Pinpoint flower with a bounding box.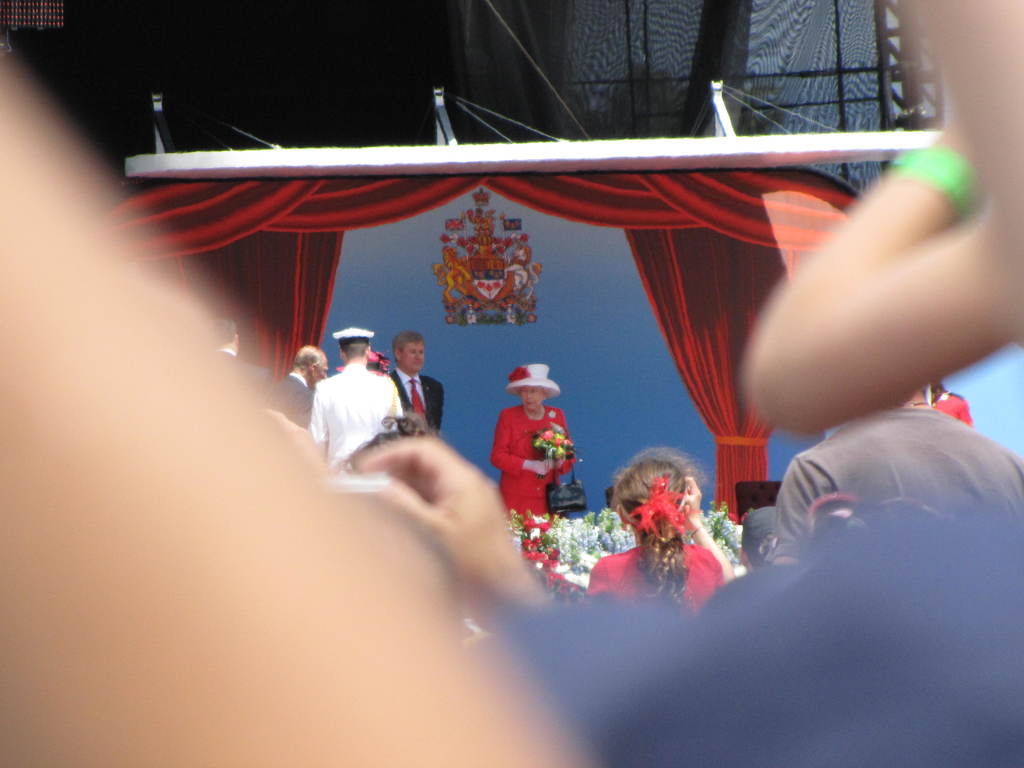
x1=467 y1=315 x2=474 y2=324.
